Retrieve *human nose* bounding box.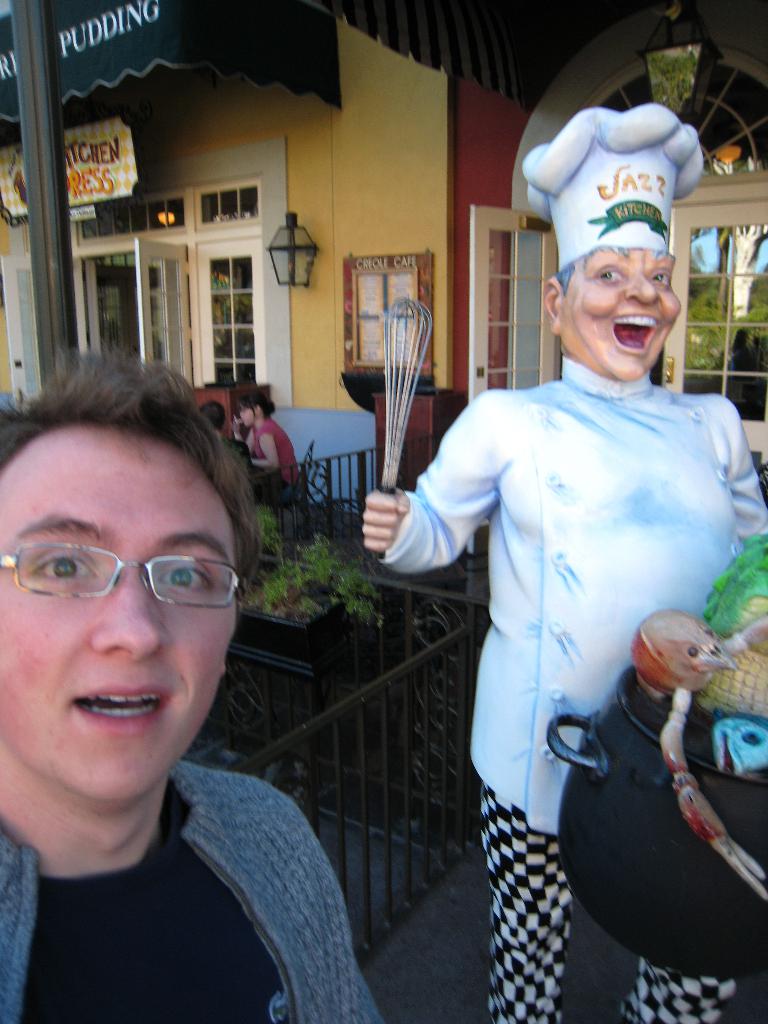
Bounding box: rect(627, 271, 657, 305).
